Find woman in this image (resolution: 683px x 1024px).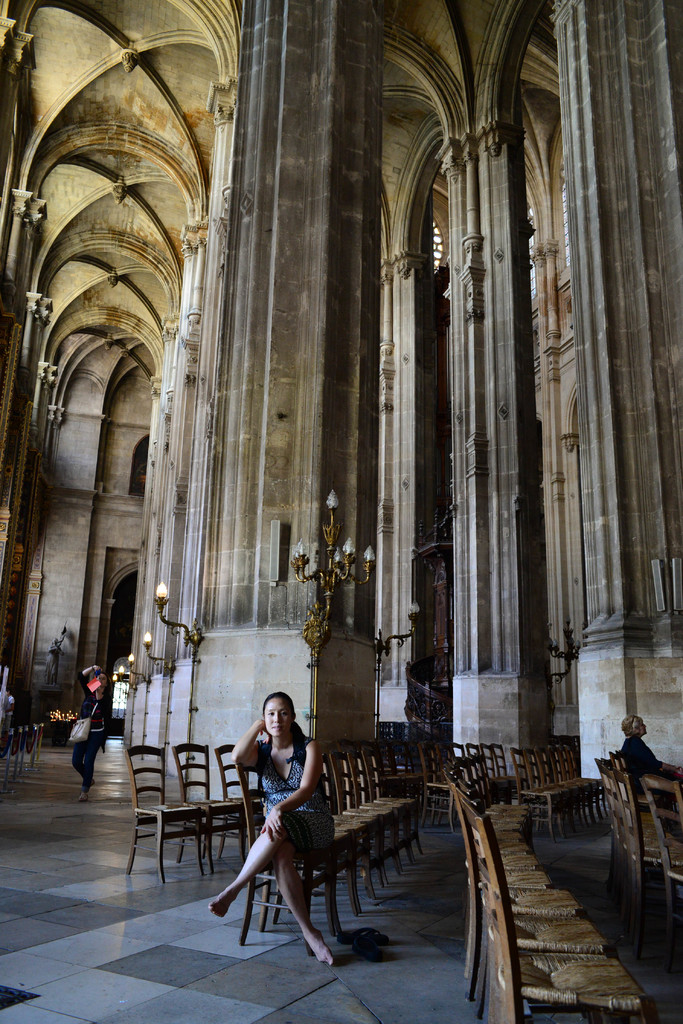
68/663/113/808.
